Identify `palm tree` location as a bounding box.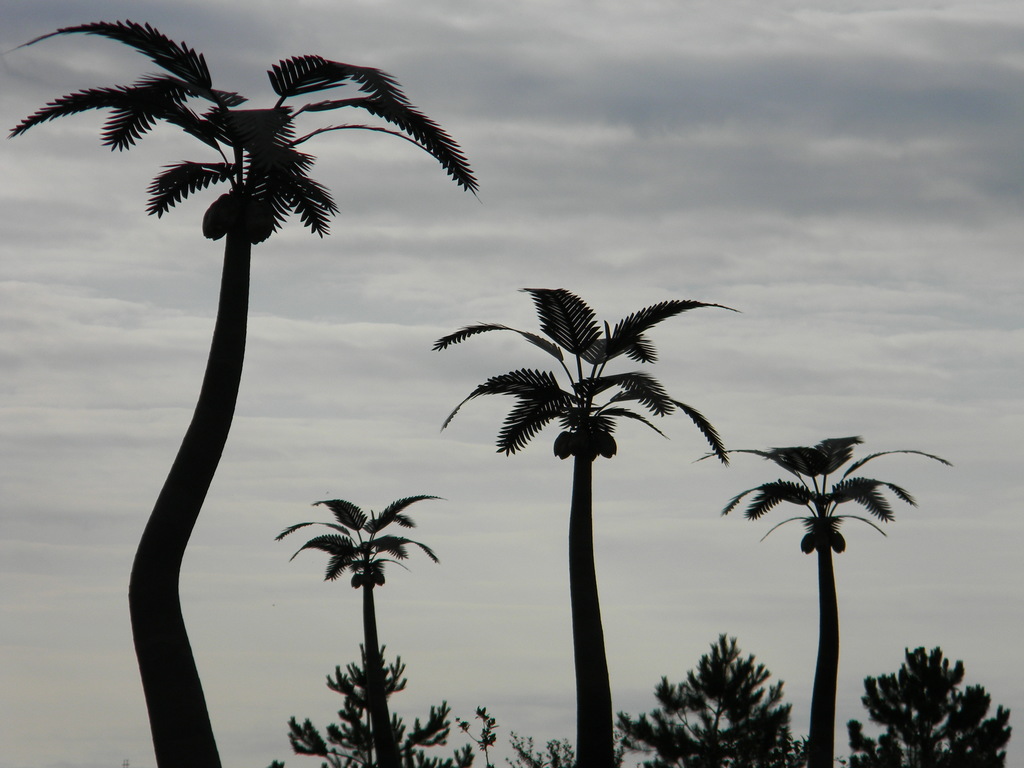
64, 36, 489, 755.
